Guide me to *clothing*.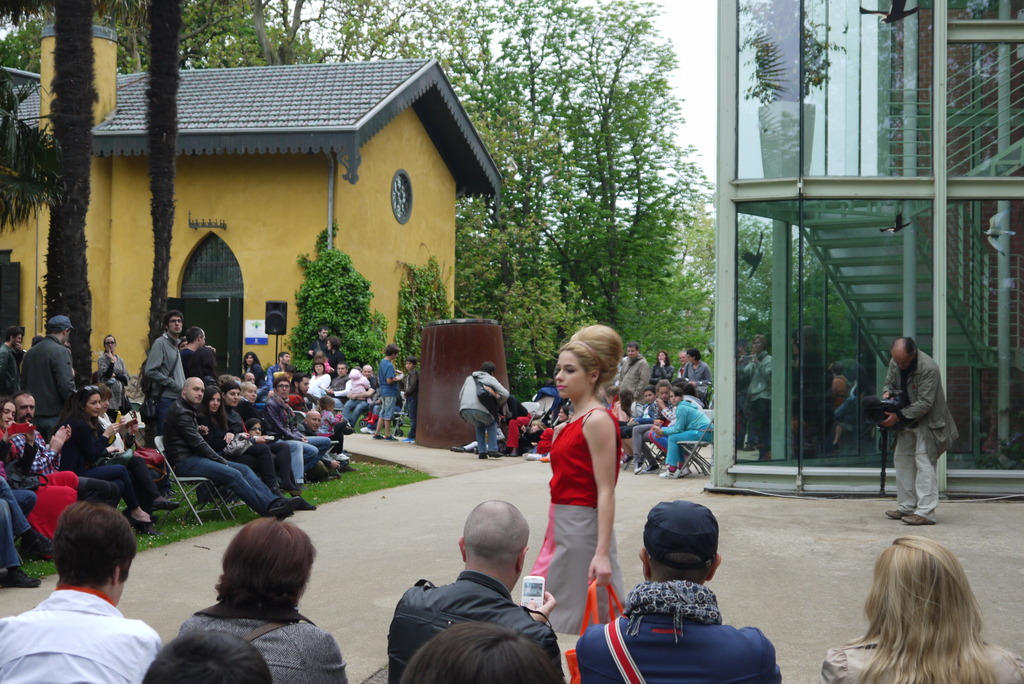
Guidance: detection(575, 574, 782, 683).
